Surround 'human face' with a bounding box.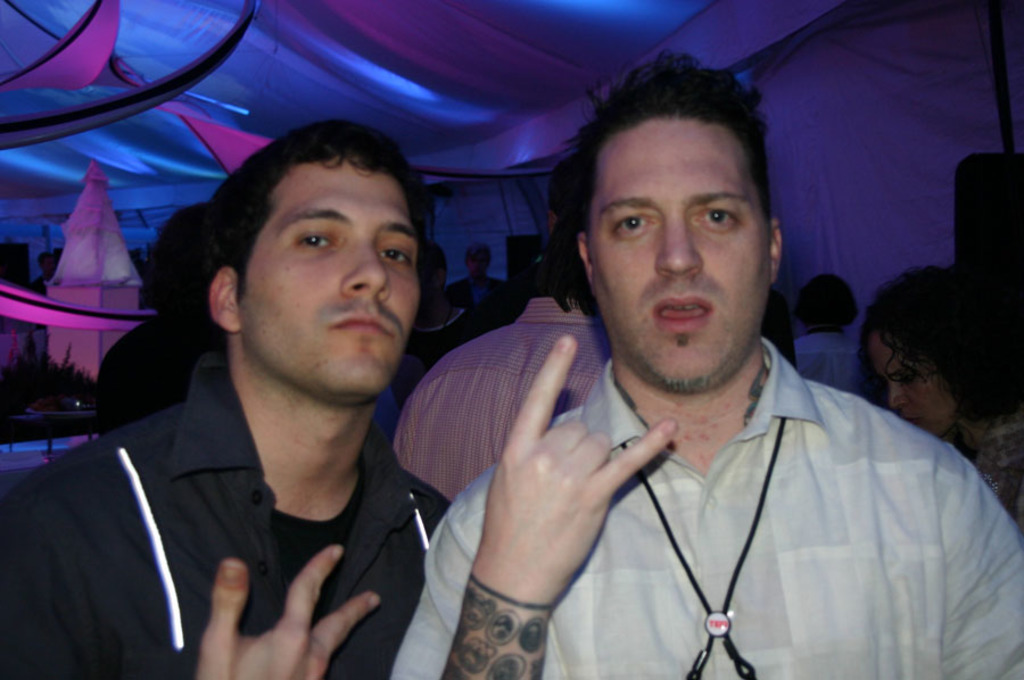
detection(226, 160, 423, 406).
